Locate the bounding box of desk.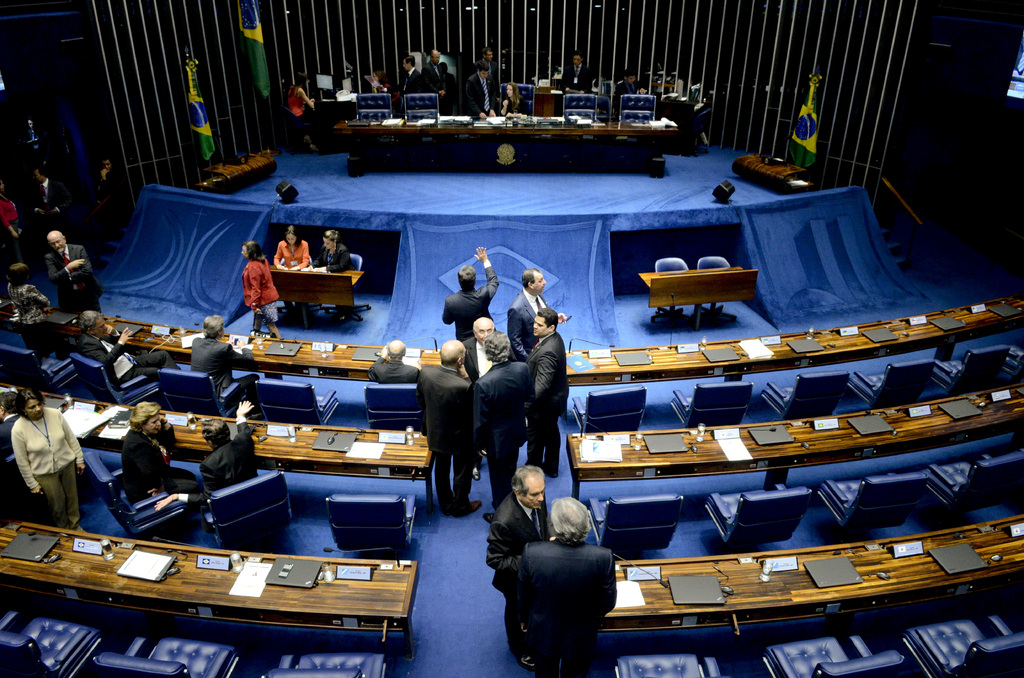
Bounding box: bbox=[660, 86, 708, 152].
